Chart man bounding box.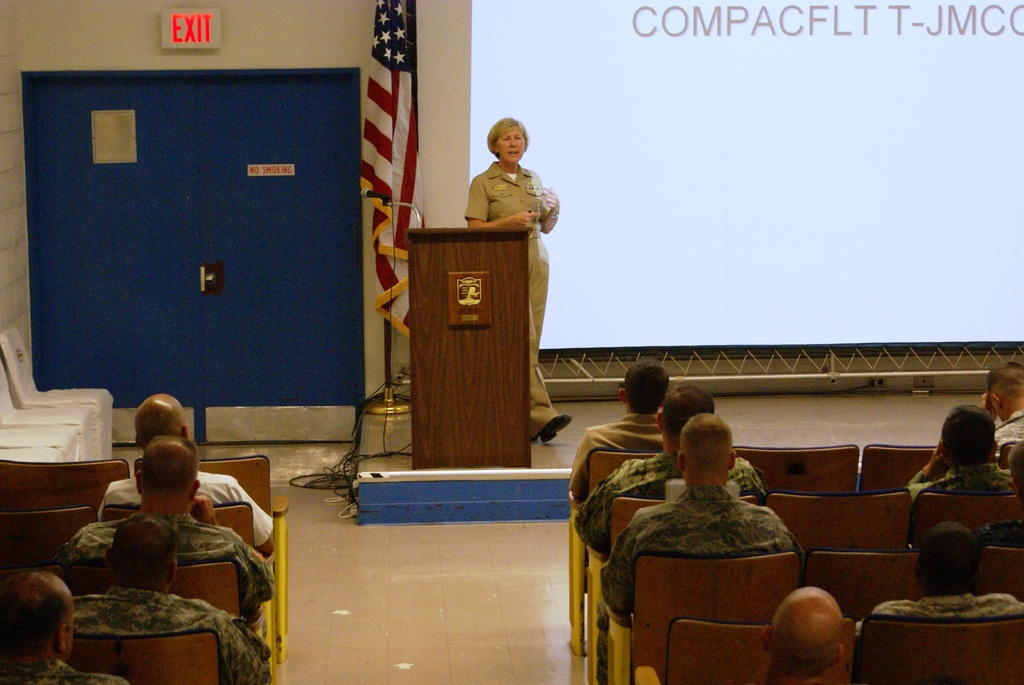
Charted: rect(95, 384, 273, 560).
